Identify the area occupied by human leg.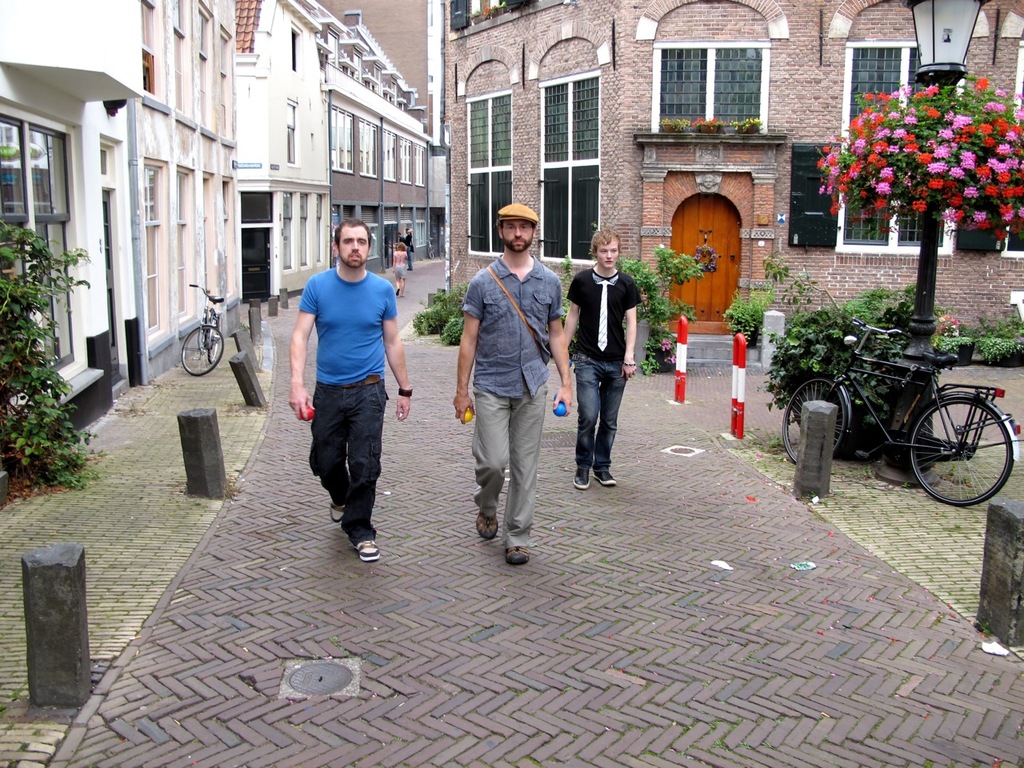
Area: locate(570, 338, 594, 486).
